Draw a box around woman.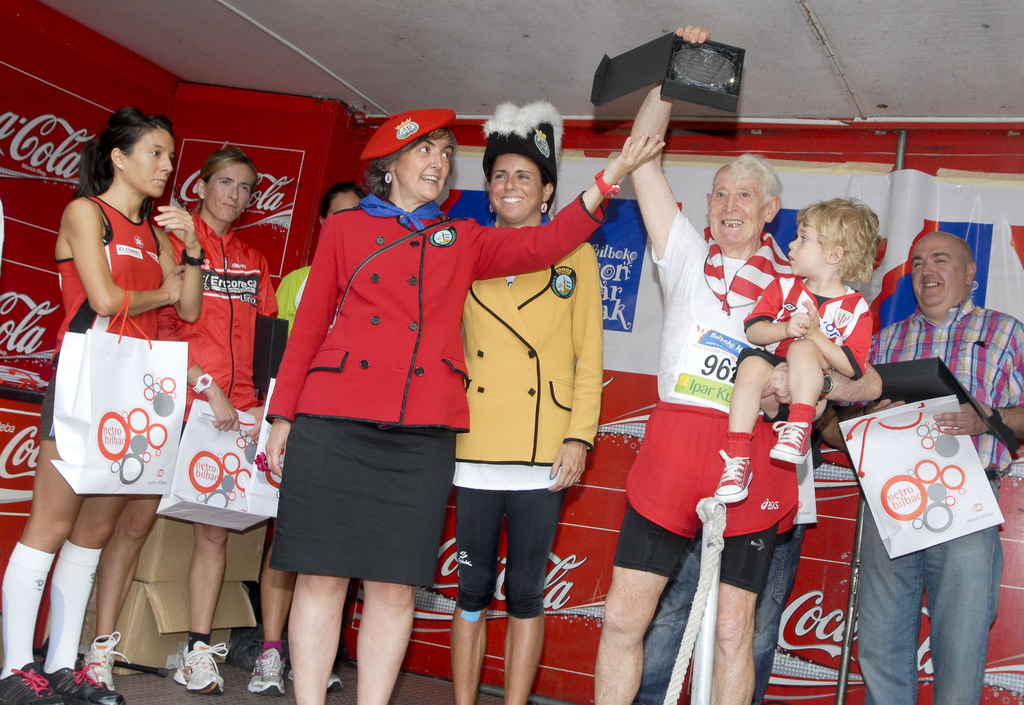
pyautogui.locateOnScreen(234, 177, 373, 694).
